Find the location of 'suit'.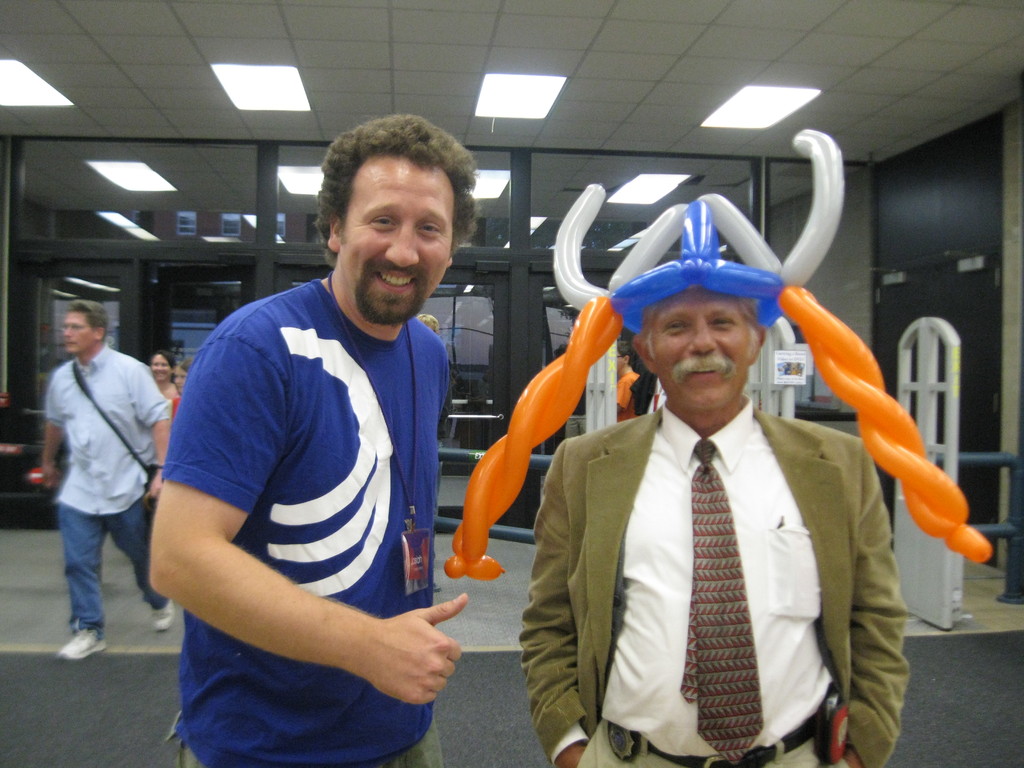
Location: box(520, 388, 915, 767).
